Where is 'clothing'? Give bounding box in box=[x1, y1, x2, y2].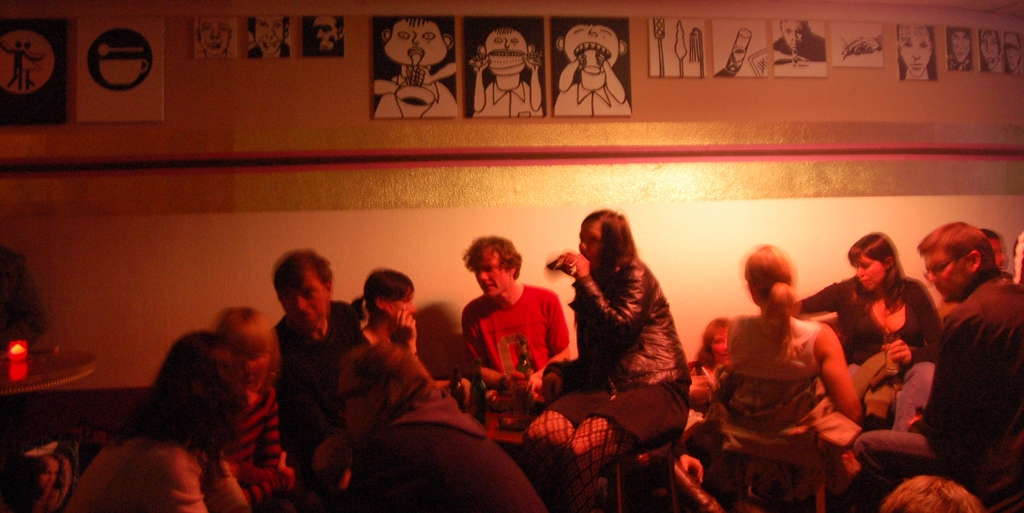
box=[803, 277, 947, 407].
